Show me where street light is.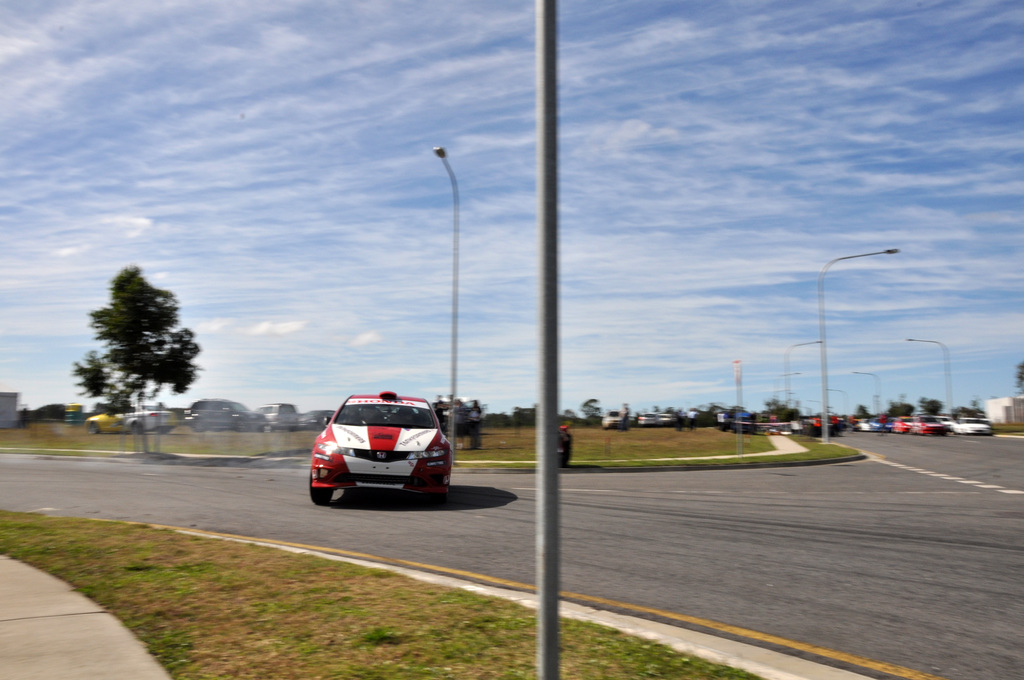
street light is at [428, 147, 461, 465].
